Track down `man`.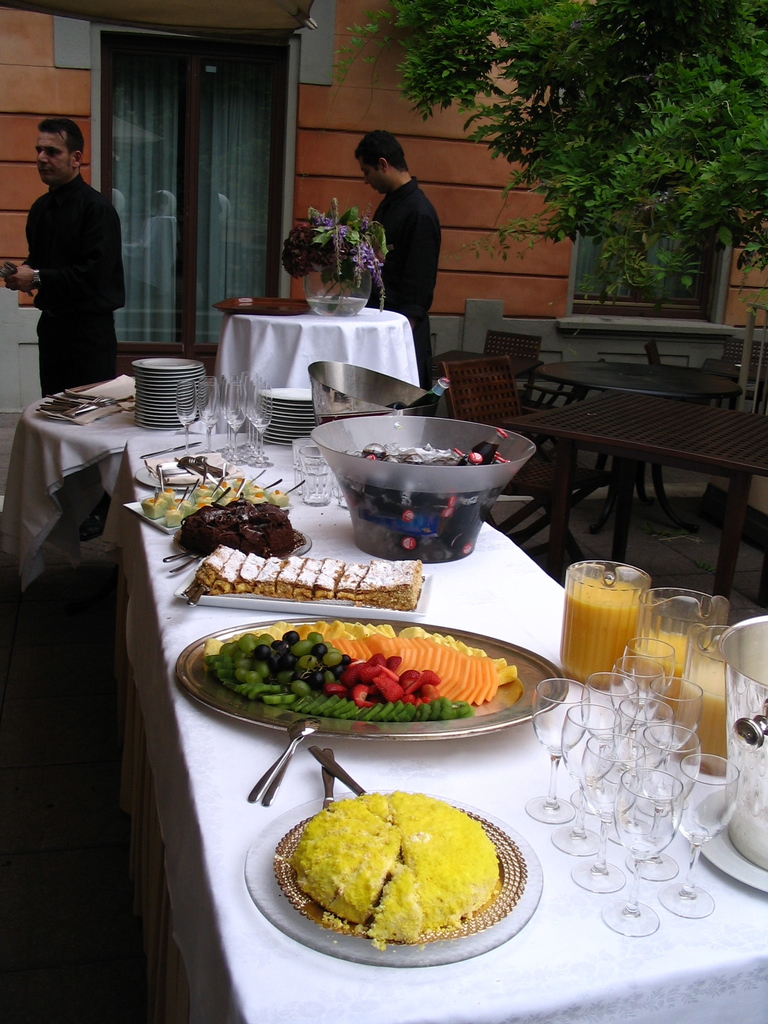
Tracked to x1=357 y1=122 x2=443 y2=441.
